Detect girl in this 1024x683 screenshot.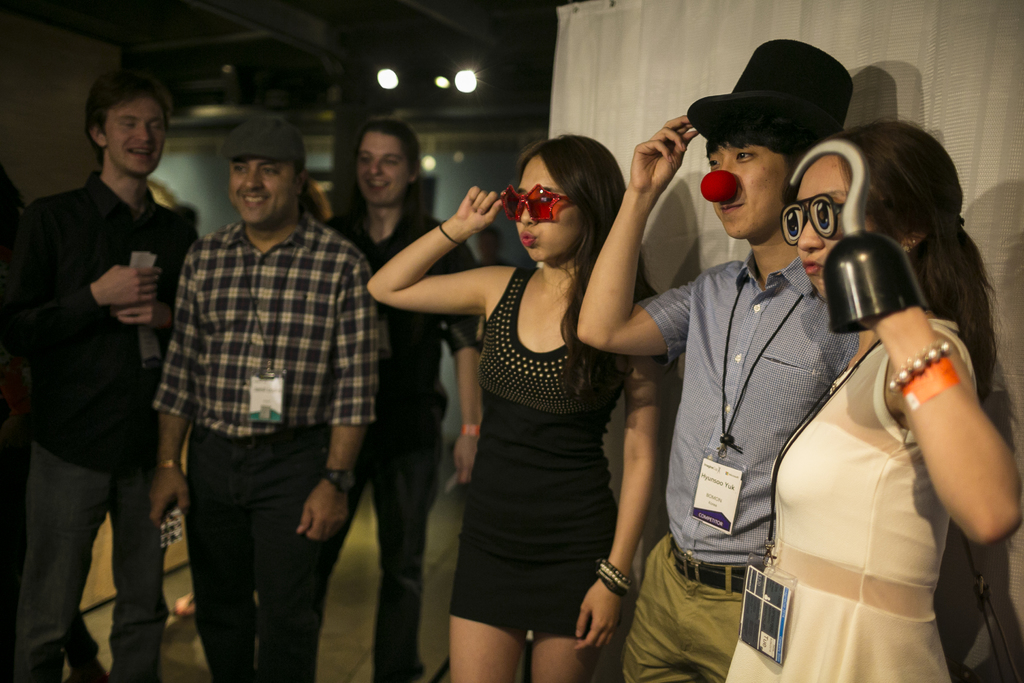
Detection: (371, 138, 662, 682).
